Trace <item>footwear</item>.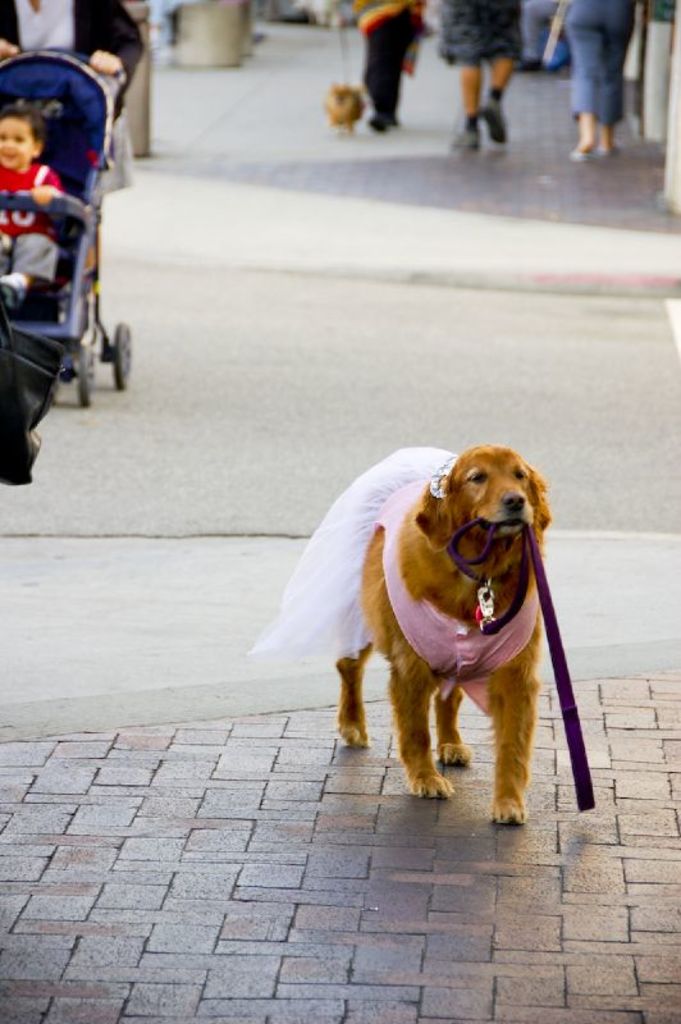
Traced to crop(480, 92, 507, 152).
